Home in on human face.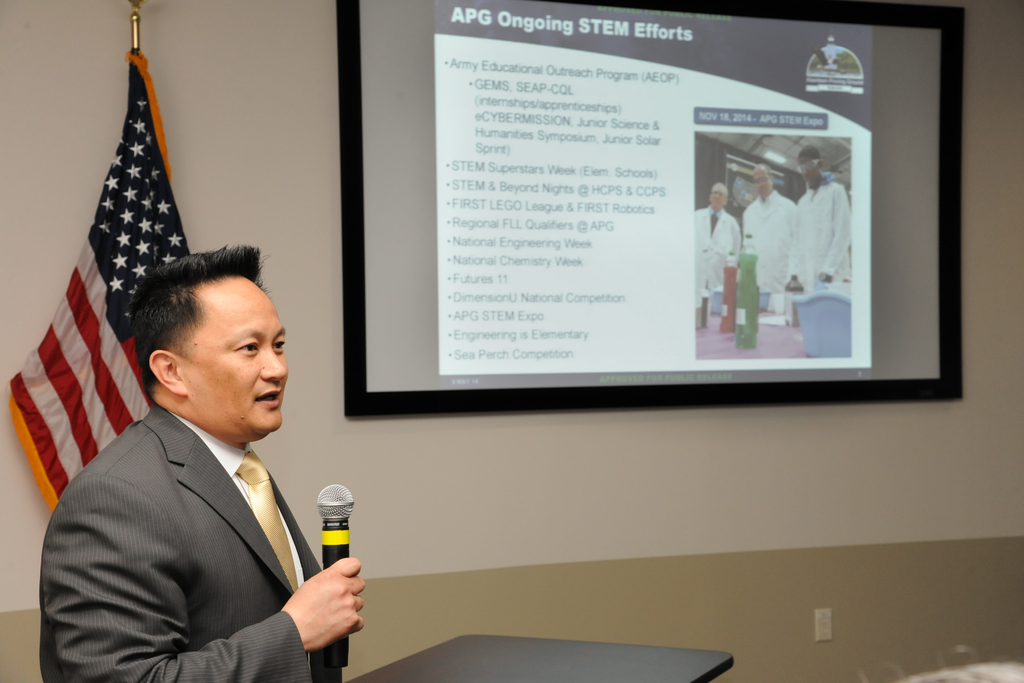
Homed in at box(180, 273, 293, 432).
